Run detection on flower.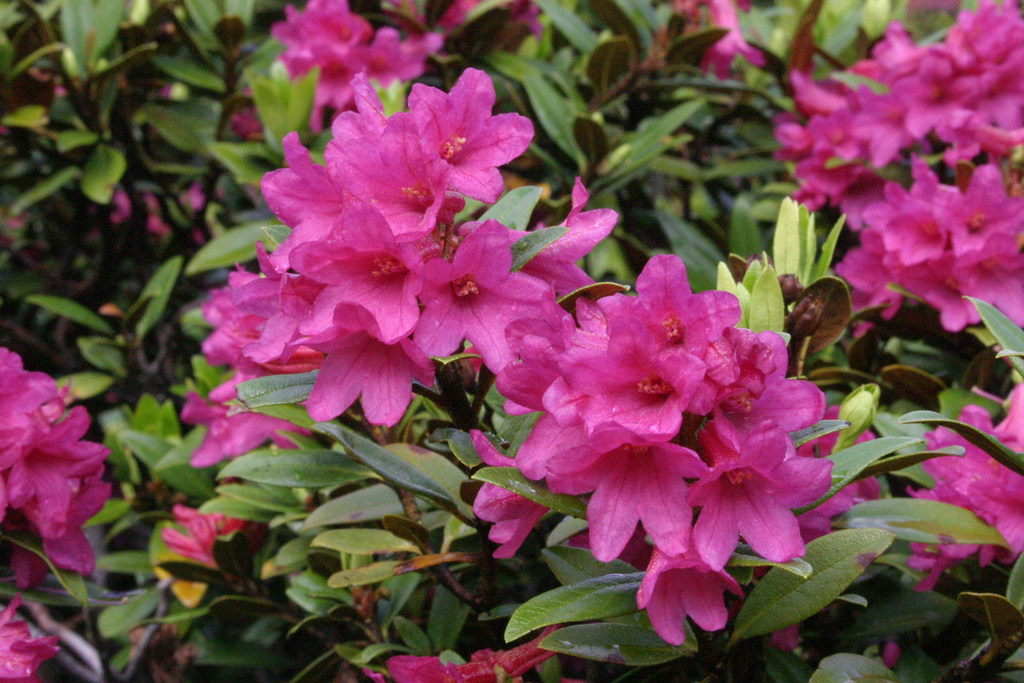
Result: (41, 468, 109, 577).
